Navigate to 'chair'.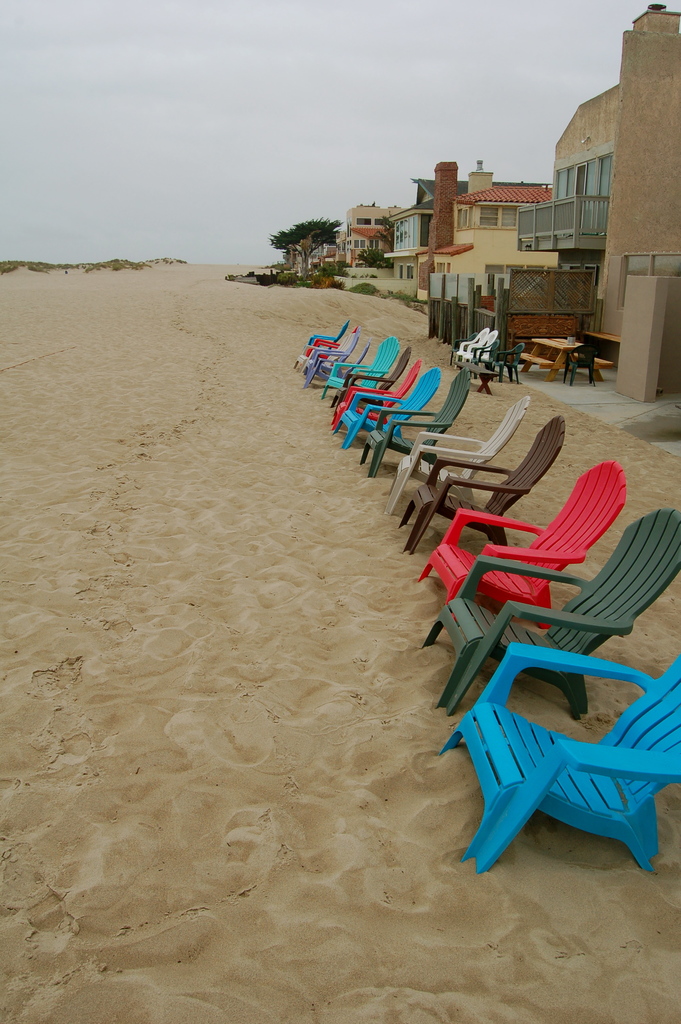
Navigation target: x1=320 y1=337 x2=399 y2=406.
